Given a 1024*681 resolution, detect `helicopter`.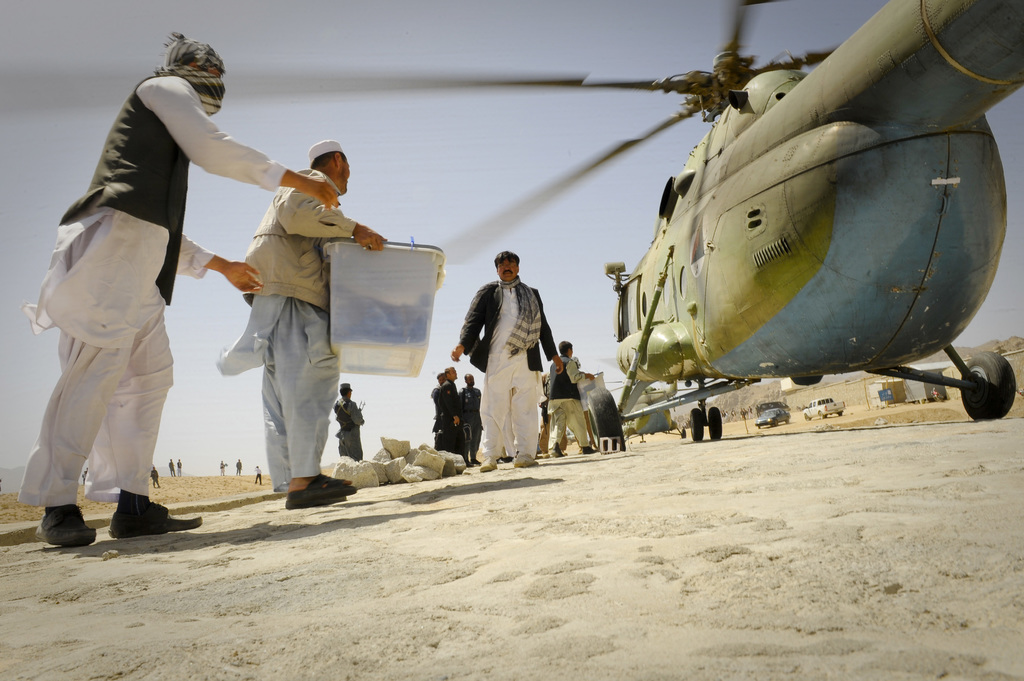
left=156, top=8, right=1023, bottom=442.
